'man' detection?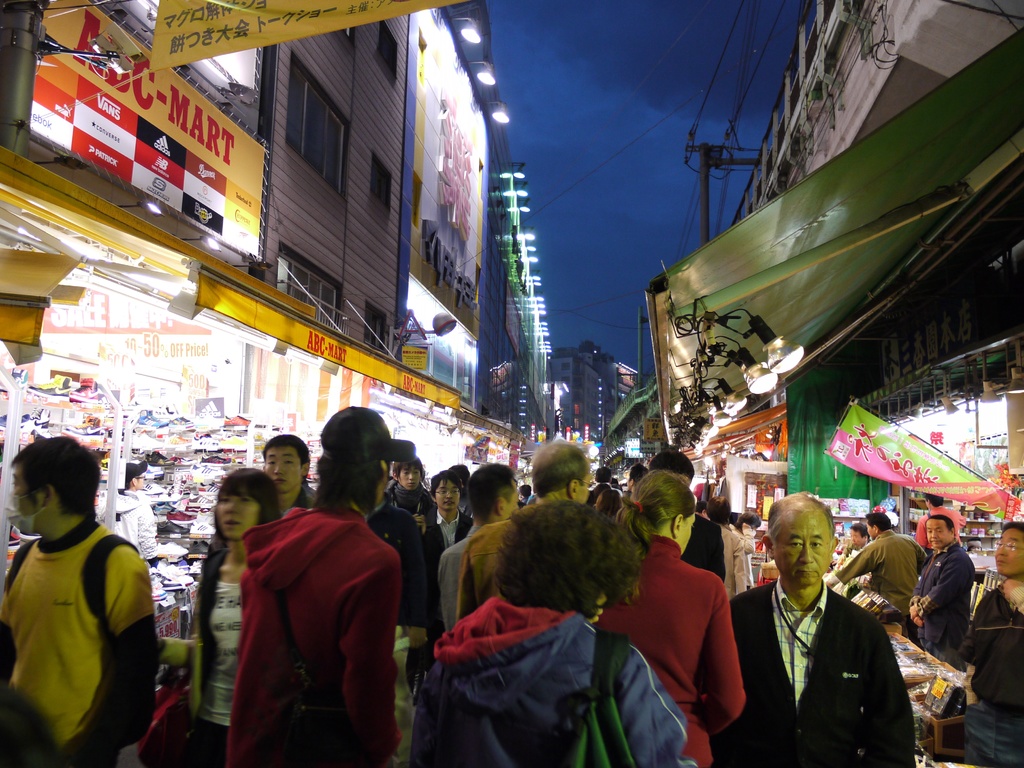
box(0, 437, 161, 767)
